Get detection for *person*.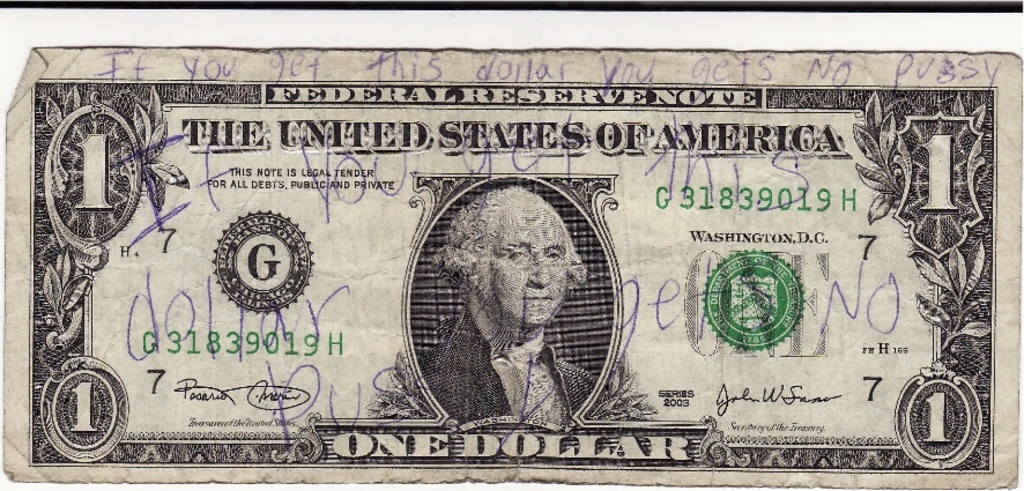
Detection: <box>425,183,599,430</box>.
